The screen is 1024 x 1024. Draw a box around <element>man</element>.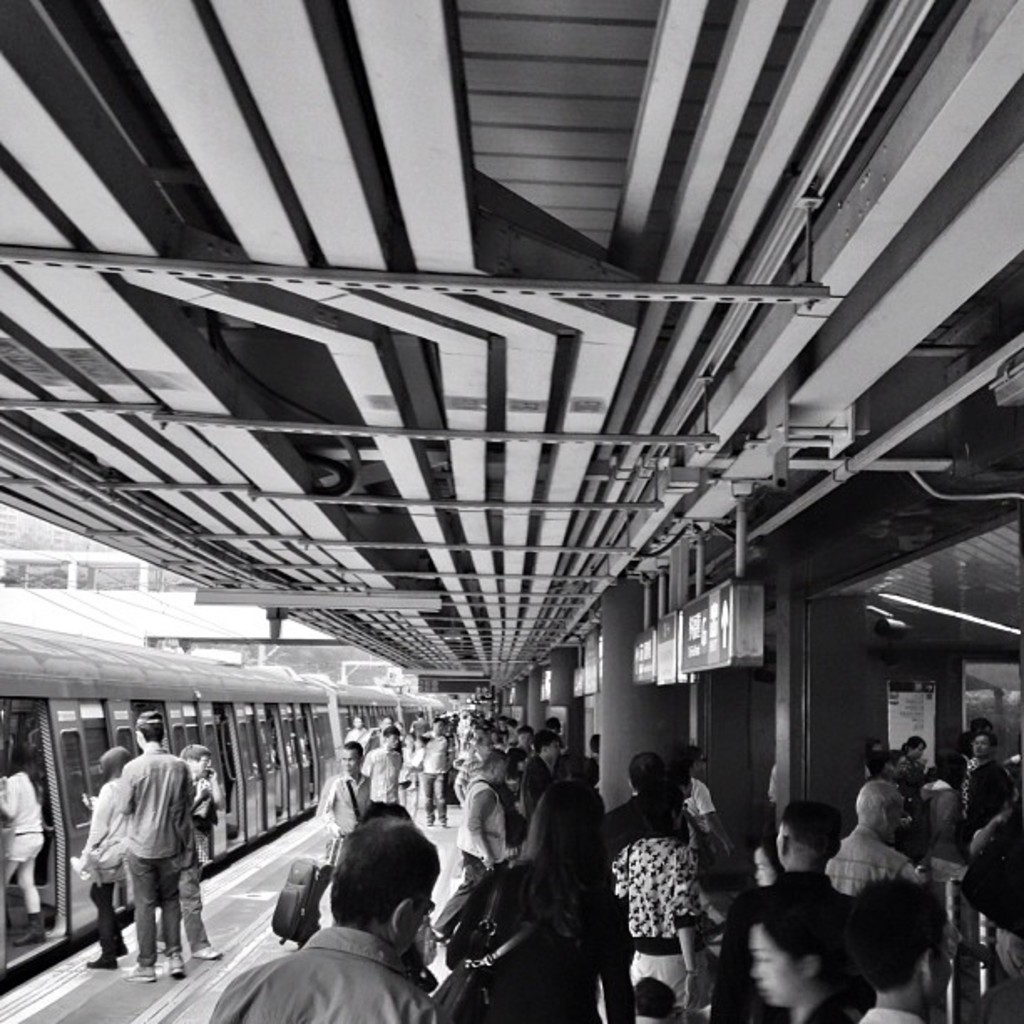
locate(599, 751, 694, 1022).
